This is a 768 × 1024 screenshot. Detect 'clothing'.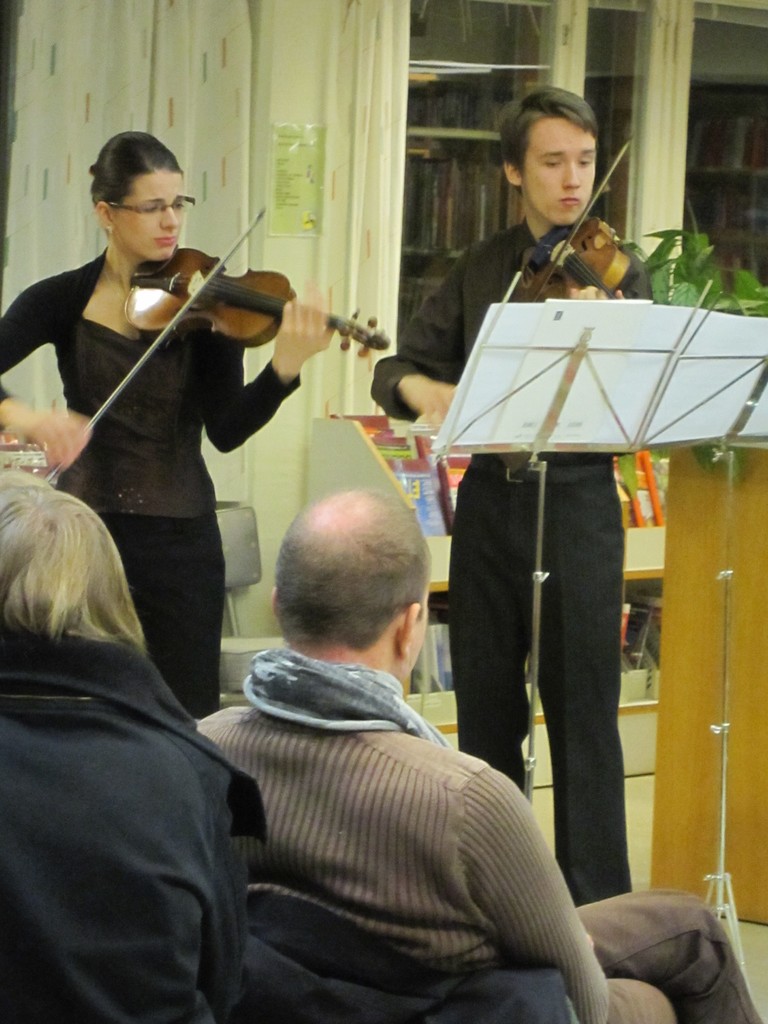
243 890 573 1023.
